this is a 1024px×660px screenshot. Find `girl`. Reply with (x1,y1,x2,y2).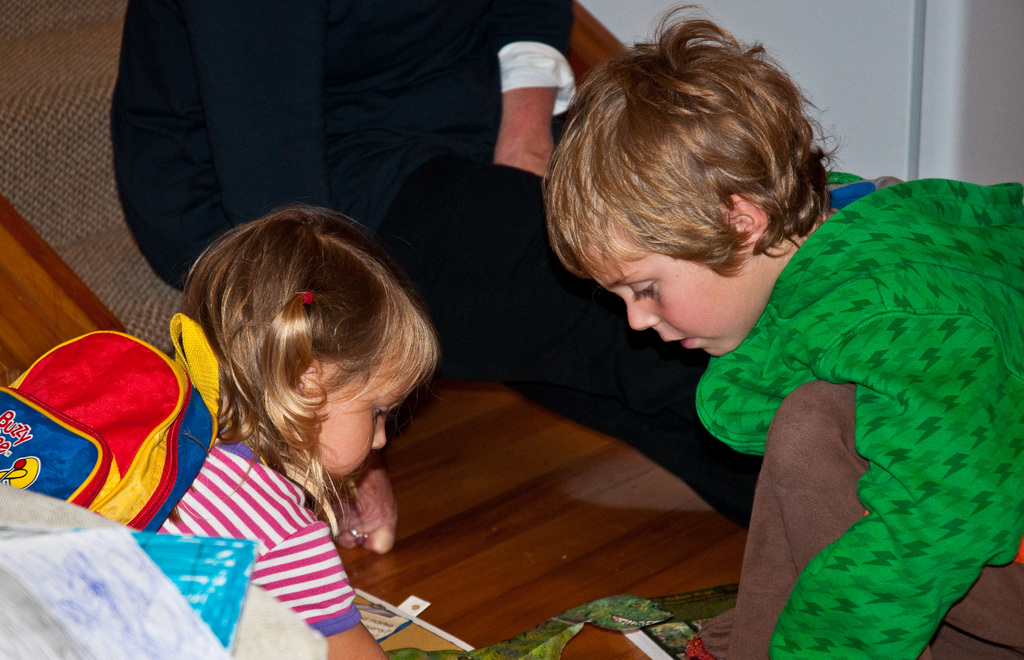
(156,204,438,659).
